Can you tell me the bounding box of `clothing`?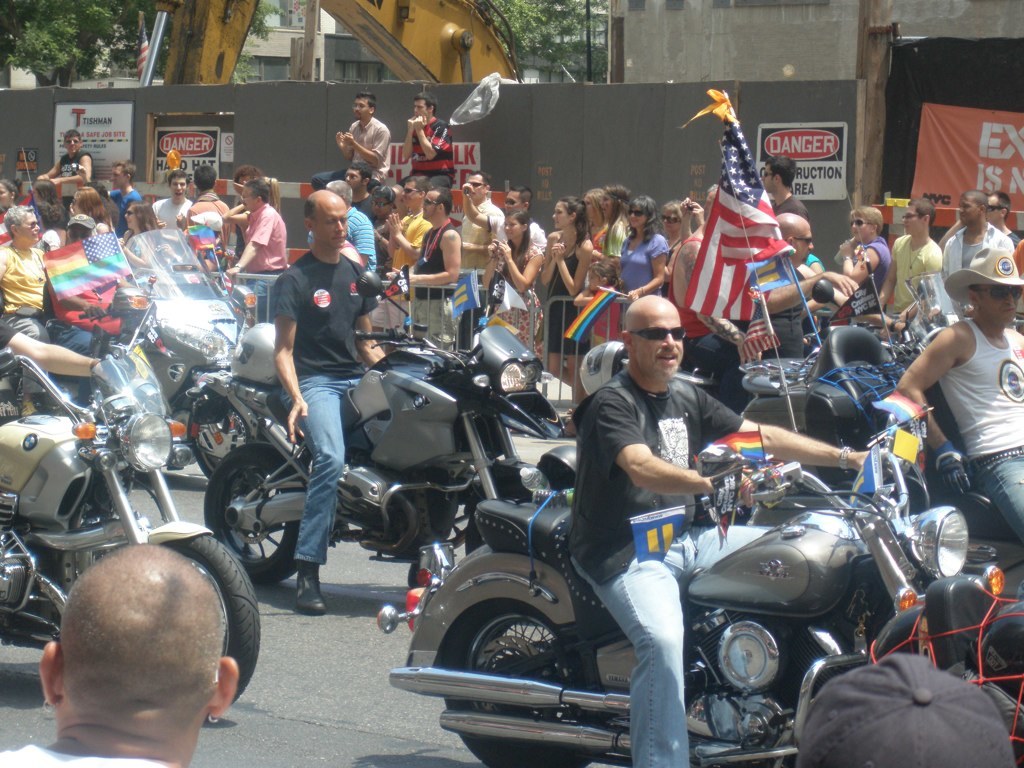
bbox=[542, 366, 749, 767].
